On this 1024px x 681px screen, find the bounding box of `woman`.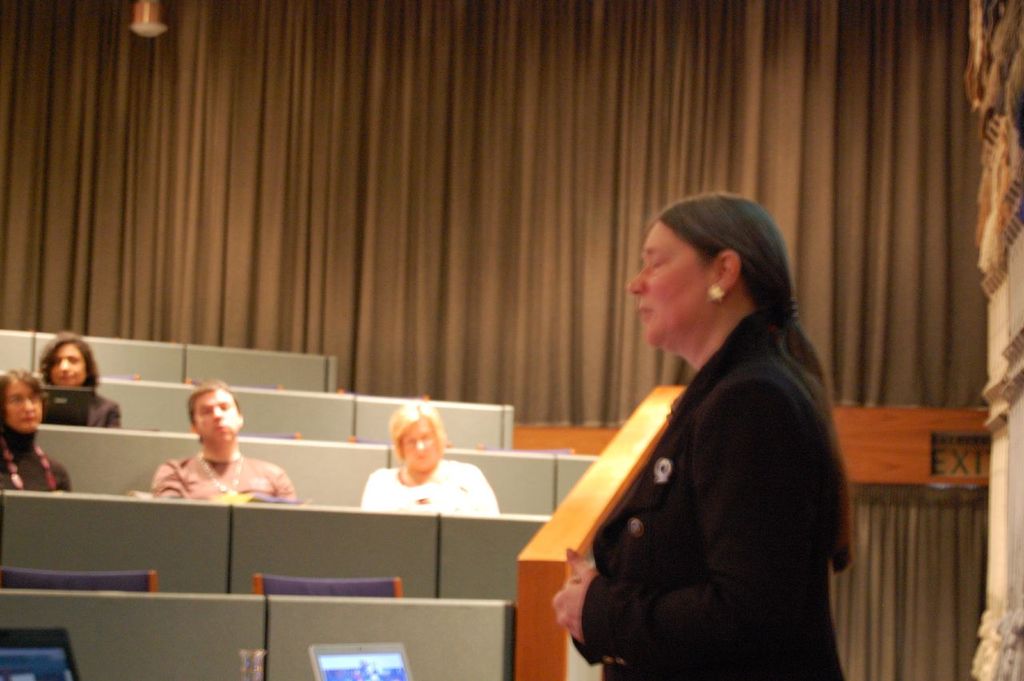
Bounding box: [353,393,495,514].
